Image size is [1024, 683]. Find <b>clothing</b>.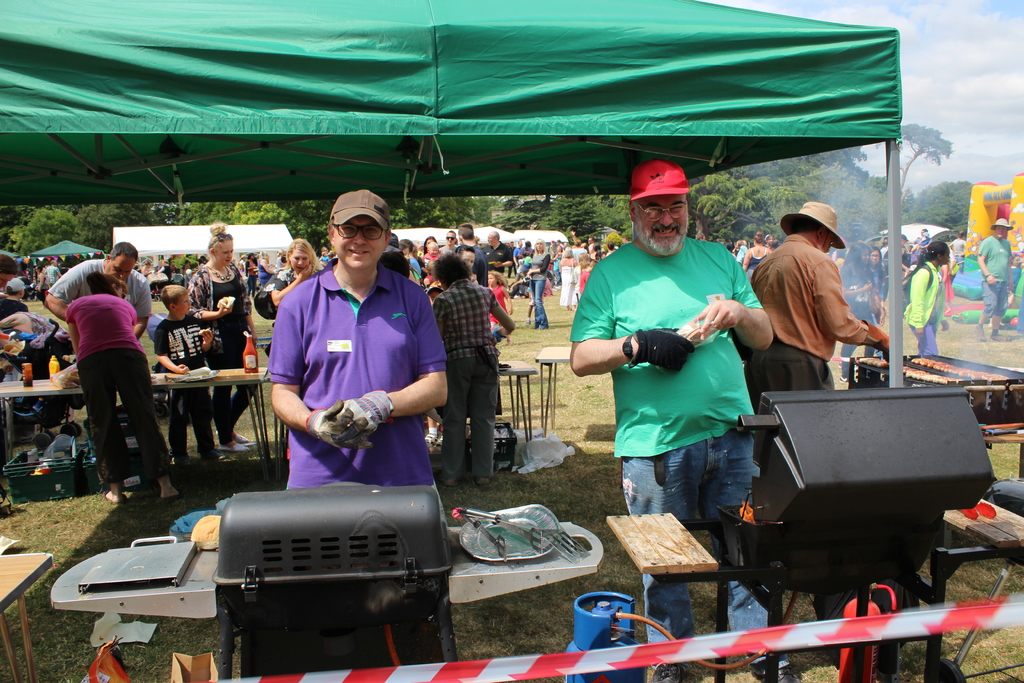
bbox=(184, 258, 243, 320).
